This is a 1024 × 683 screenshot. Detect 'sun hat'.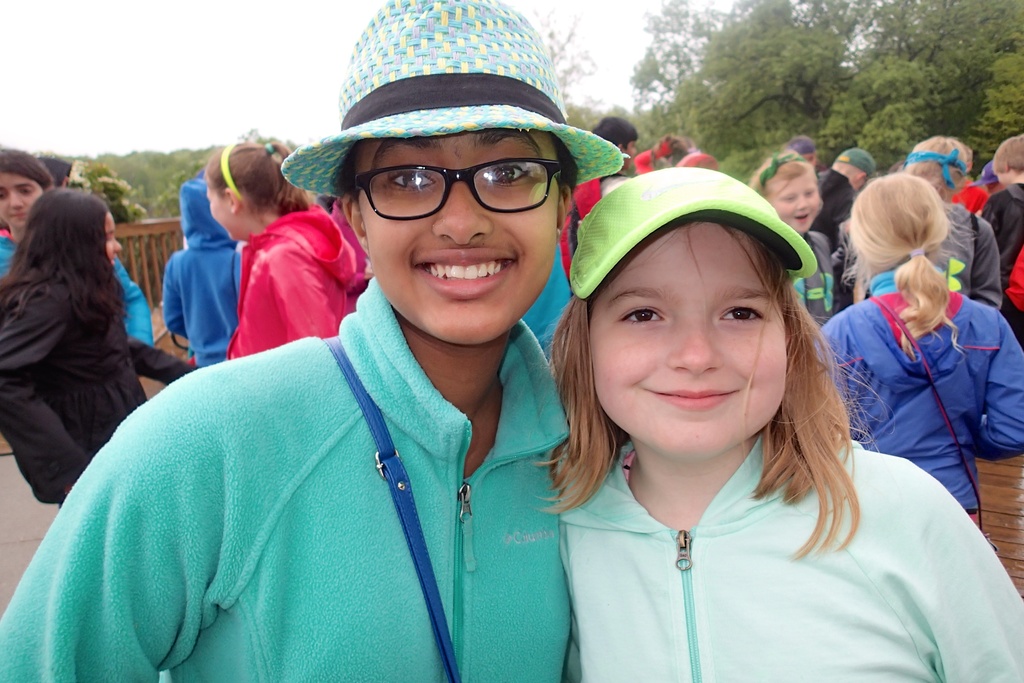
[281, 0, 627, 201].
